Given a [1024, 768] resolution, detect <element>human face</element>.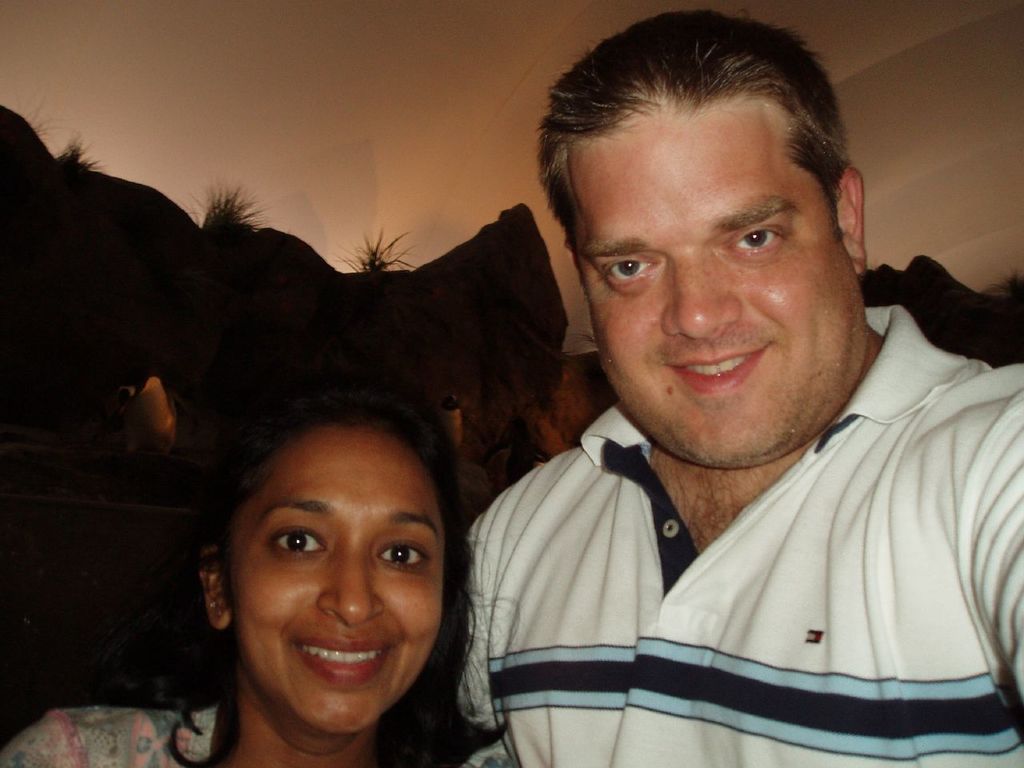
crop(566, 96, 873, 460).
